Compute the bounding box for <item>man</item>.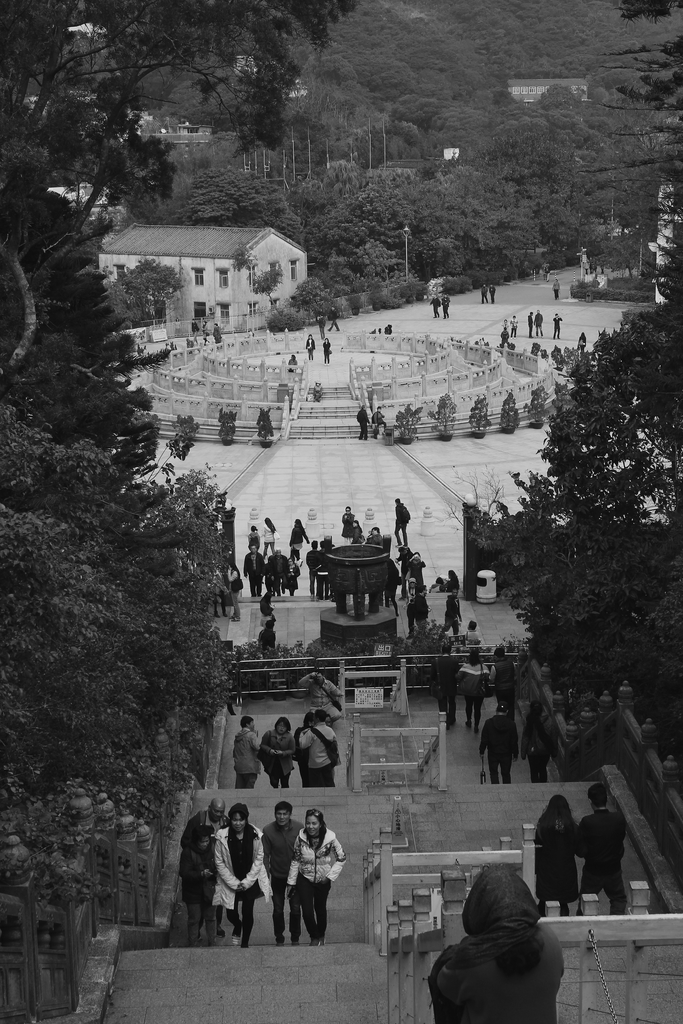
Rect(342, 508, 354, 545).
